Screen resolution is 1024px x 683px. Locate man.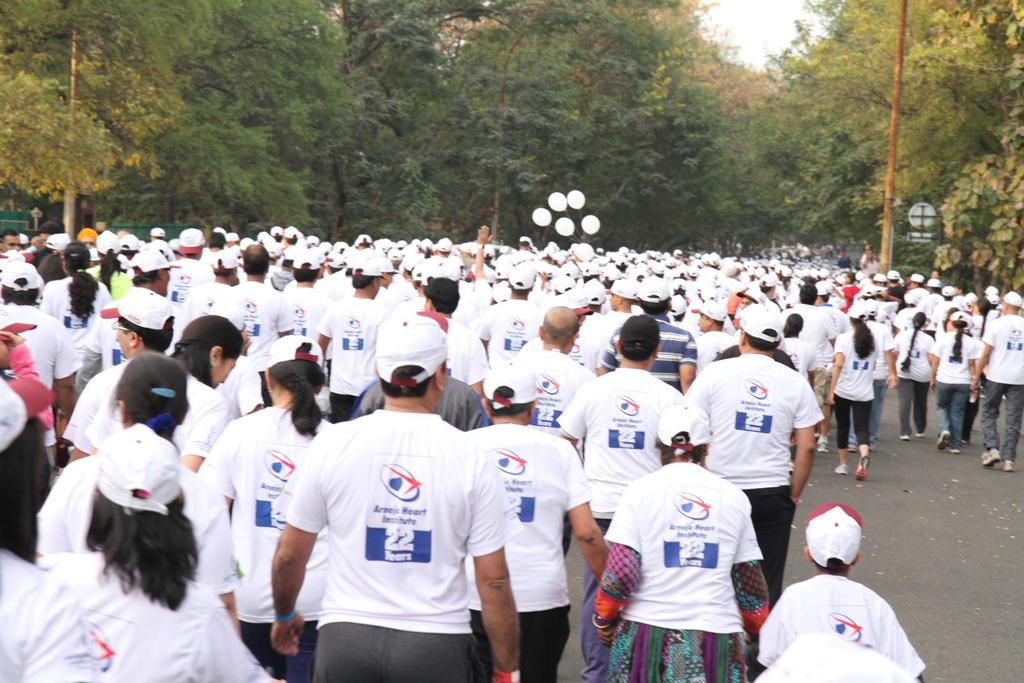
bbox=(684, 301, 824, 609).
